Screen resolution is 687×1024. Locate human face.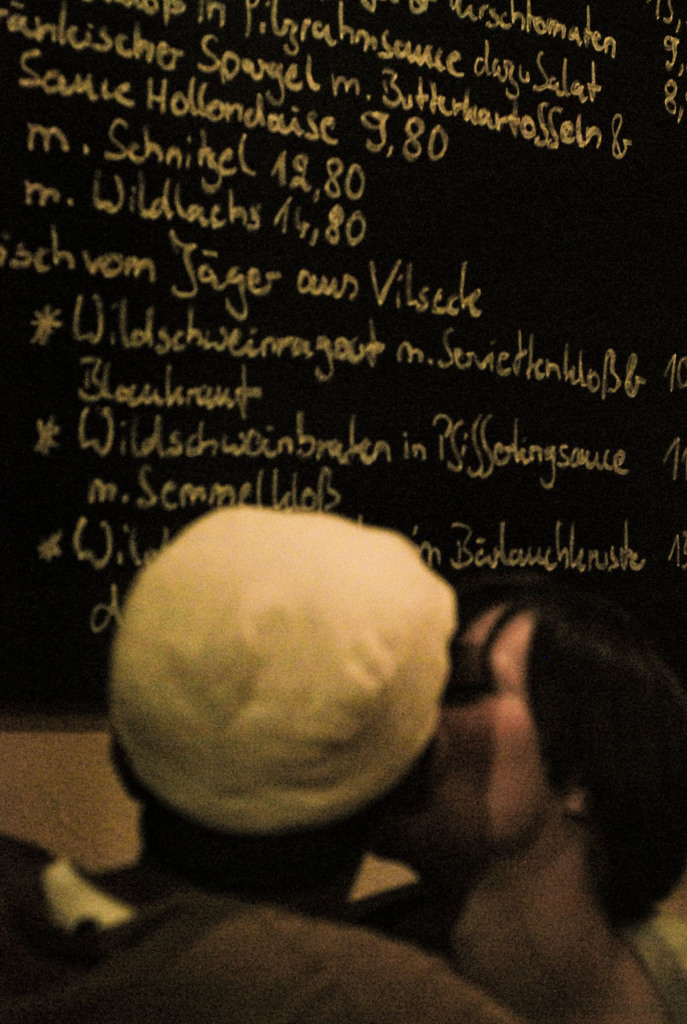
x1=381 y1=605 x2=546 y2=865.
